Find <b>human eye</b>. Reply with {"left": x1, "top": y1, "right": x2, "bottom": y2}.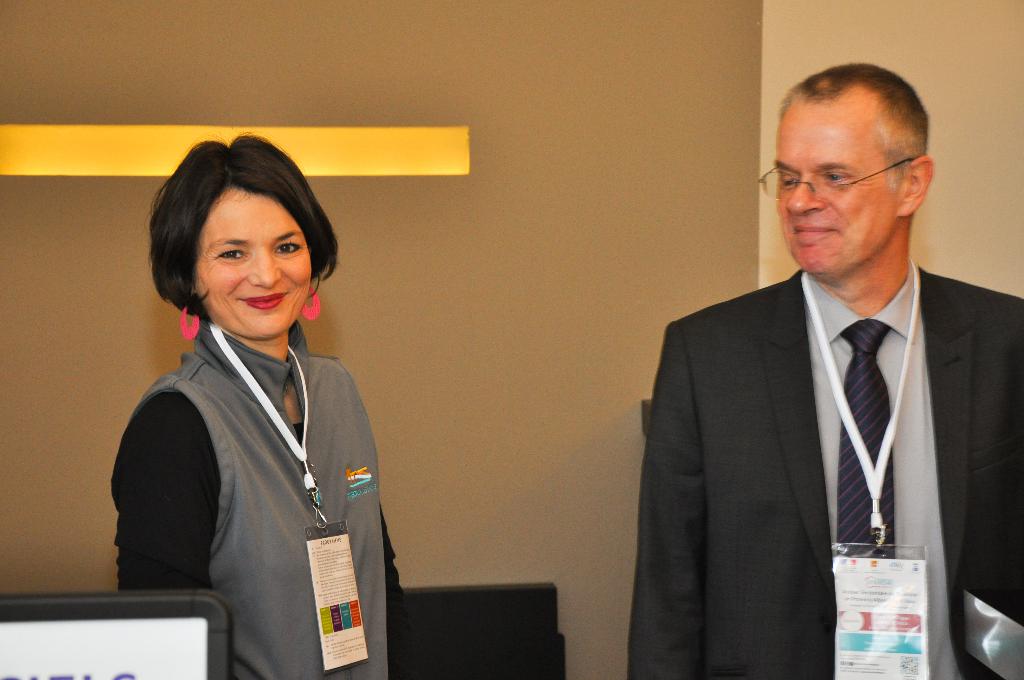
{"left": 270, "top": 238, "right": 303, "bottom": 255}.
